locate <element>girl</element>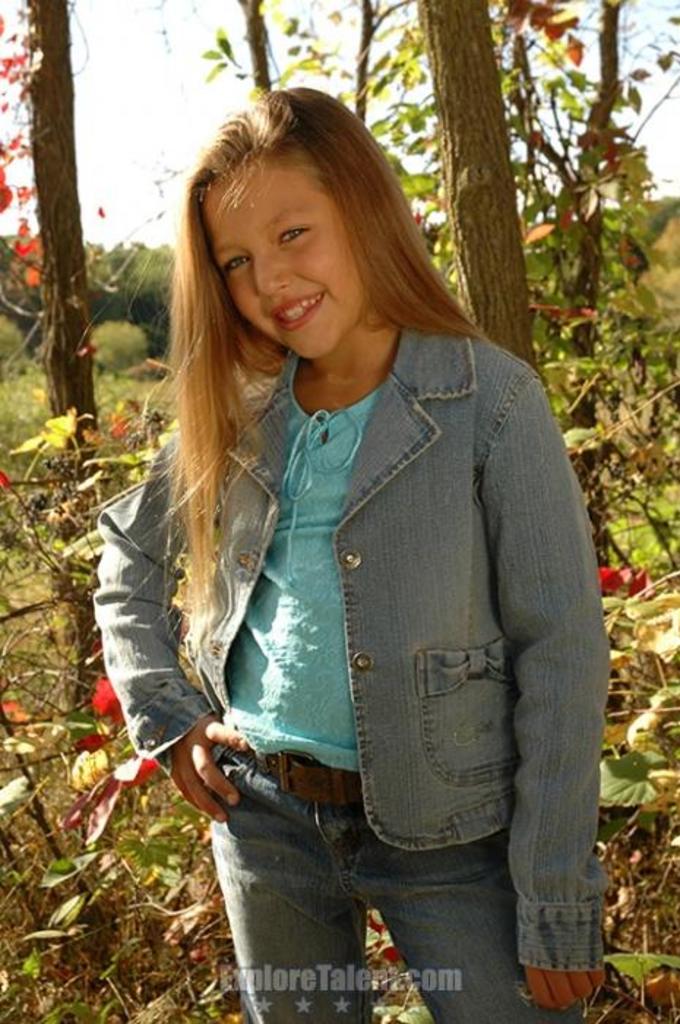
rect(97, 92, 608, 1023)
